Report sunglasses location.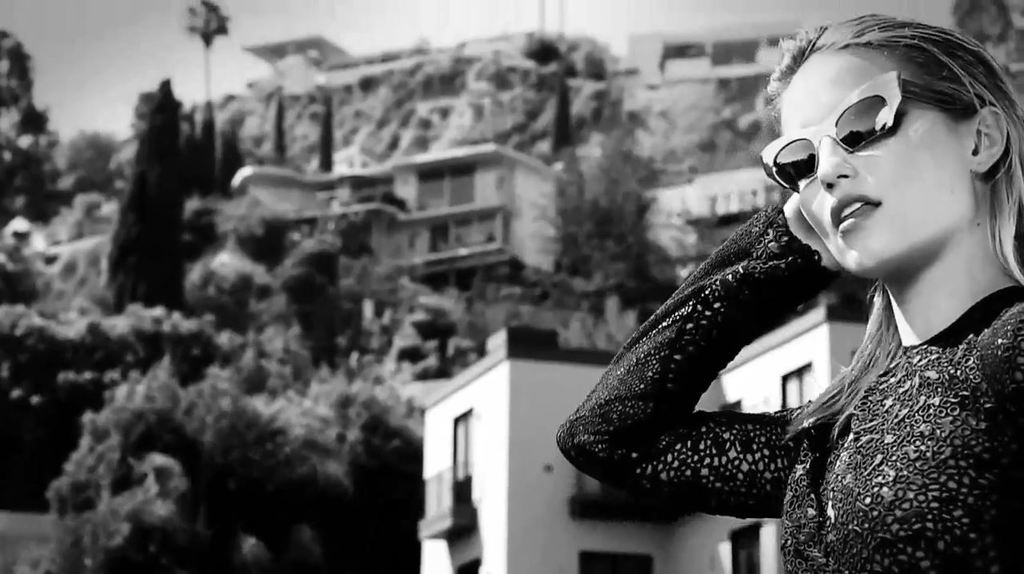
Report: 761/70/982/195.
